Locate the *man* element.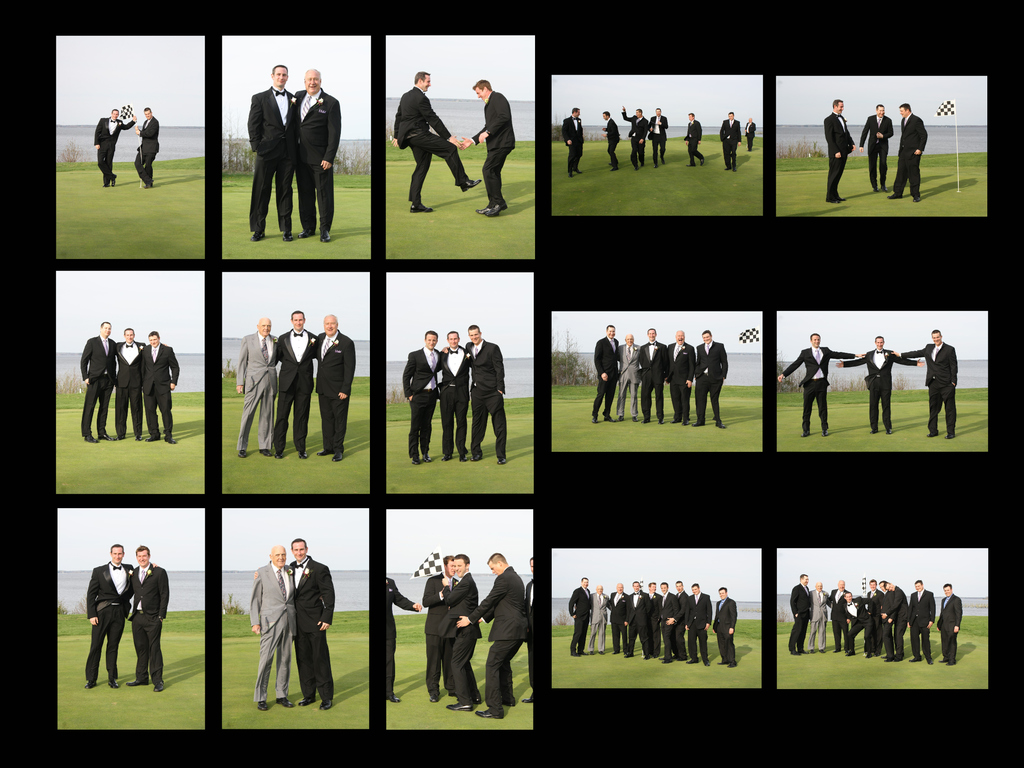
Element bbox: select_region(134, 102, 163, 191).
